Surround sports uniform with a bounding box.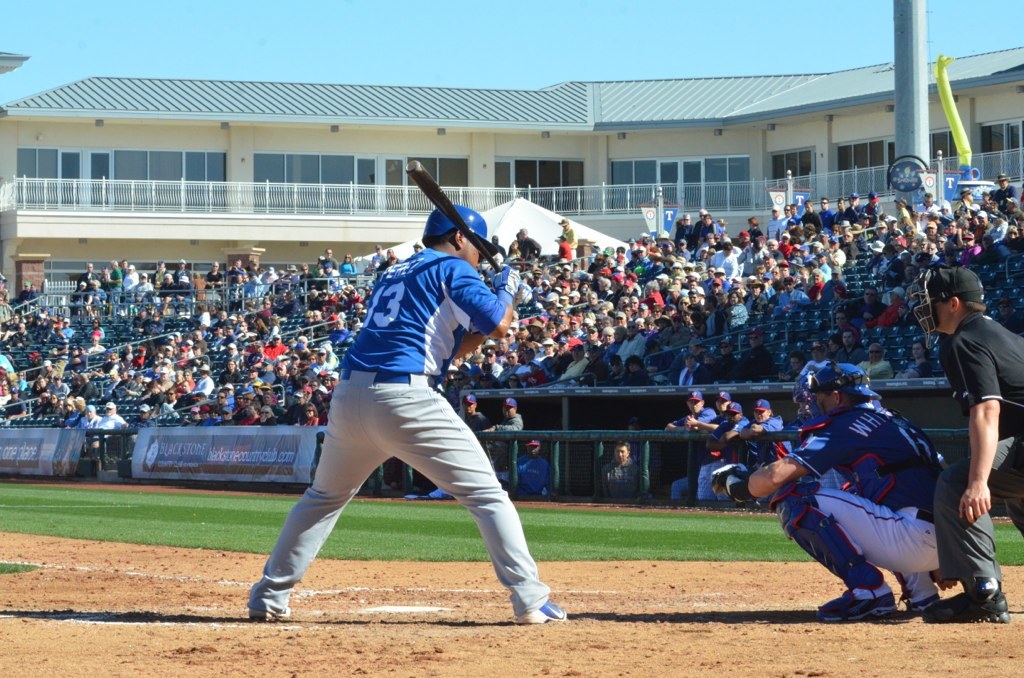
Rect(242, 200, 559, 626).
